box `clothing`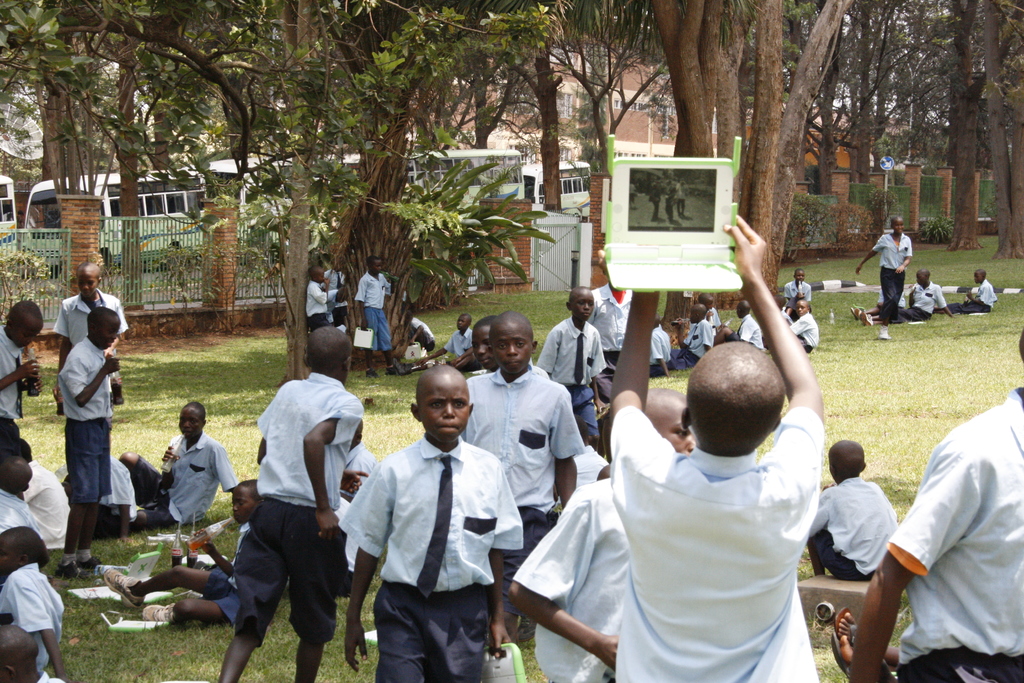
bbox(0, 327, 33, 427)
